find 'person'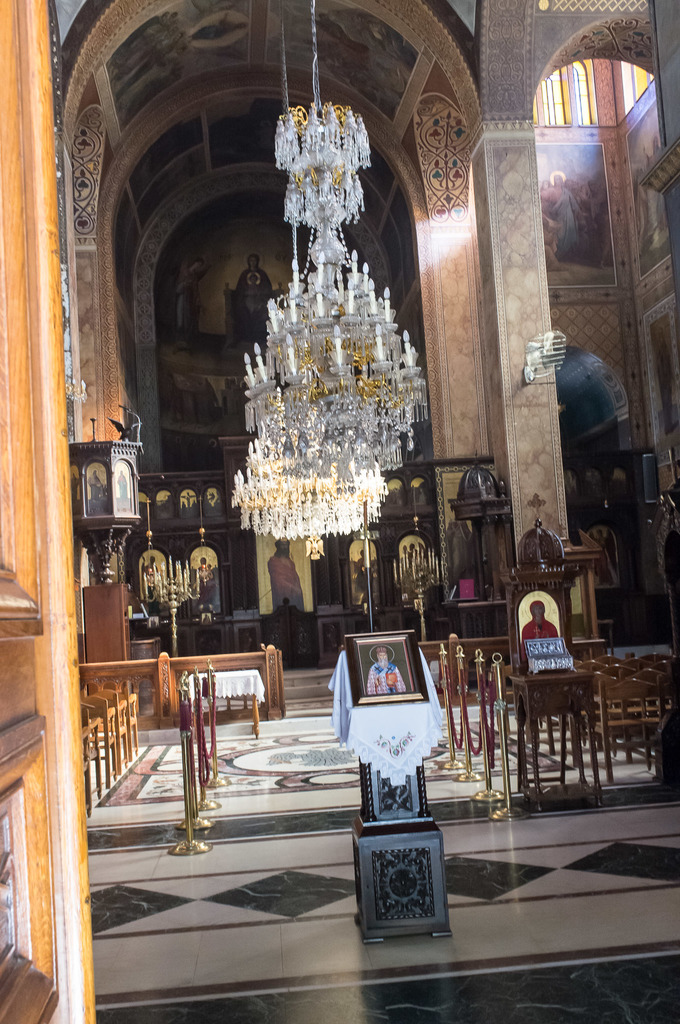
{"x1": 231, "y1": 251, "x2": 270, "y2": 331}
